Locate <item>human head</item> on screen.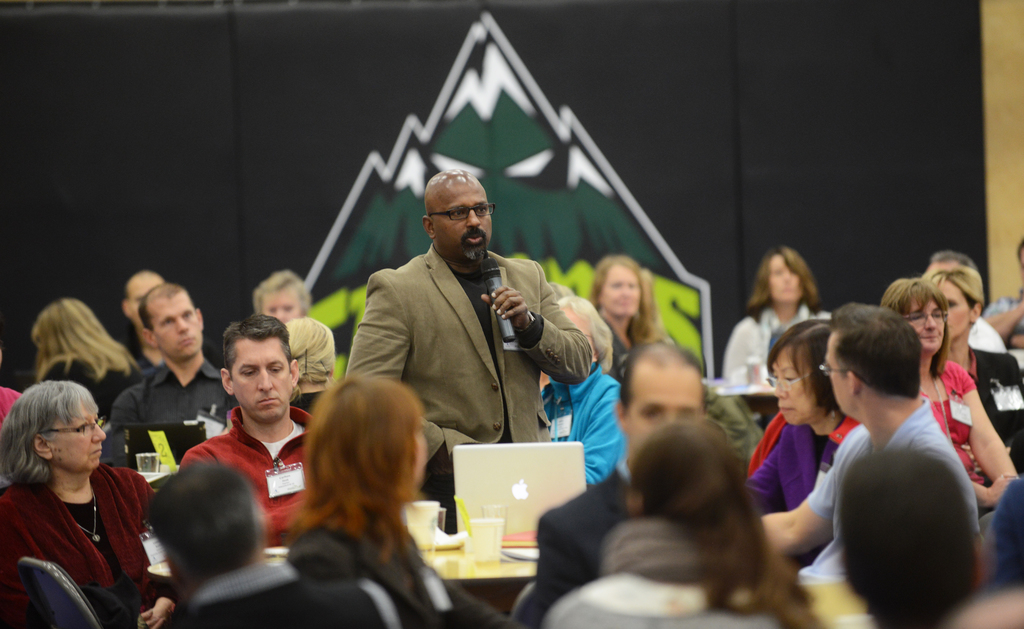
On screen at 302:376:431:506.
